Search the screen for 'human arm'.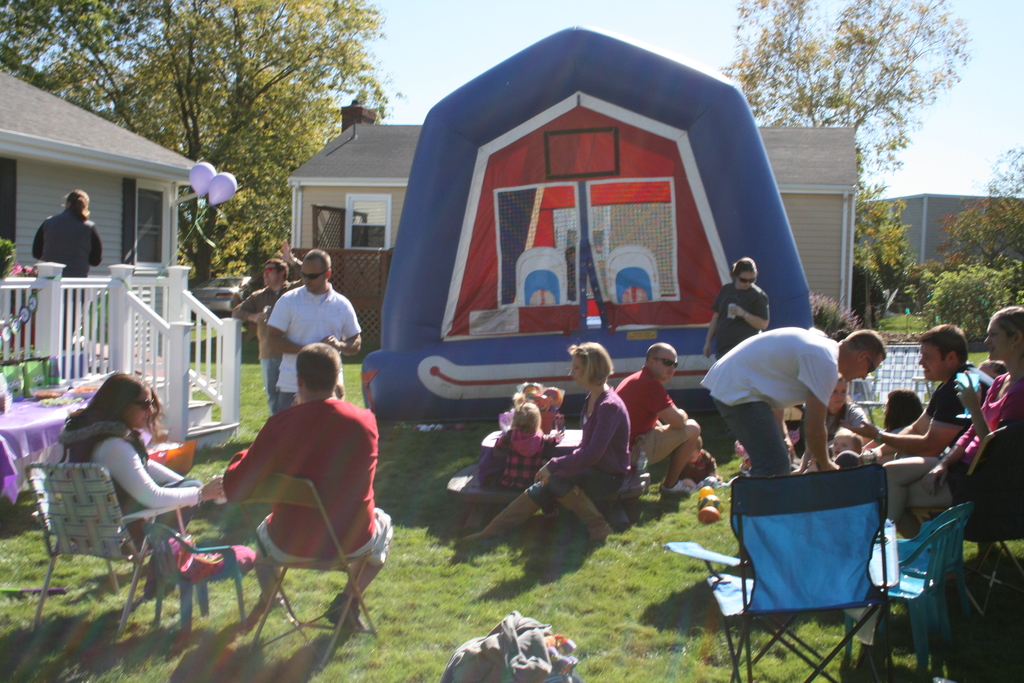
Found at {"x1": 28, "y1": 220, "x2": 42, "y2": 258}.
